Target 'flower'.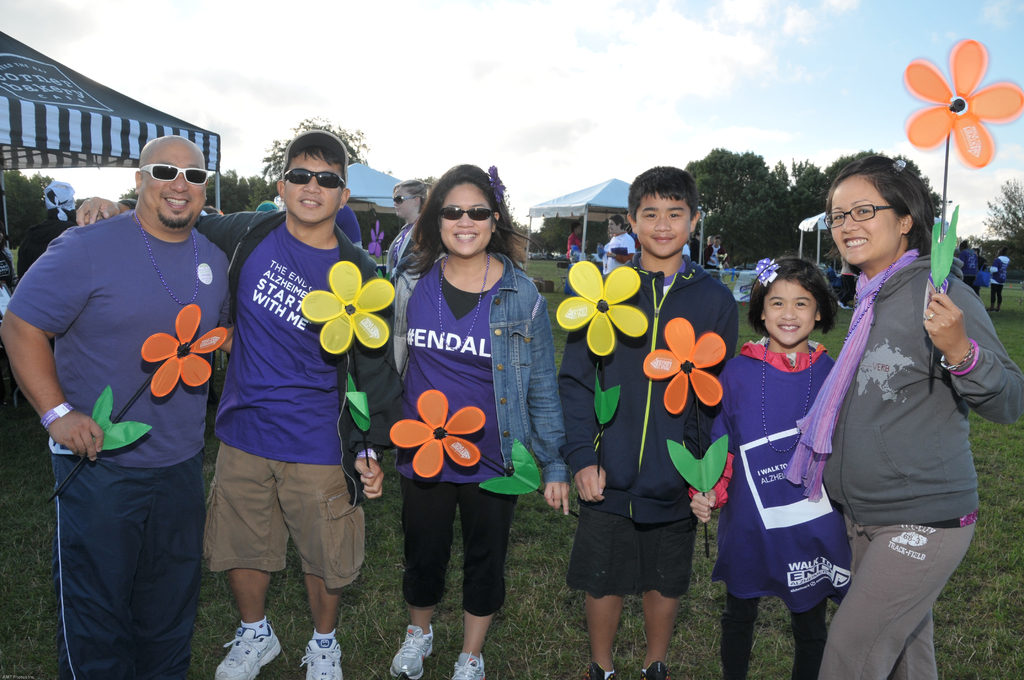
Target region: rect(908, 30, 1009, 171).
